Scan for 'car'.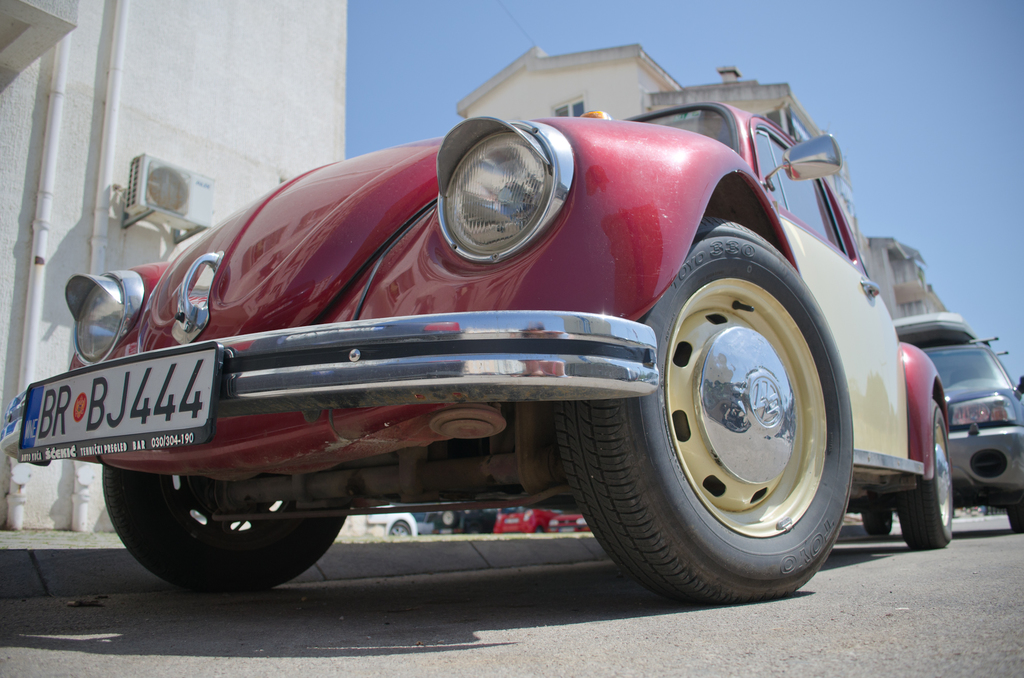
Scan result: {"x1": 548, "y1": 508, "x2": 598, "y2": 538}.
